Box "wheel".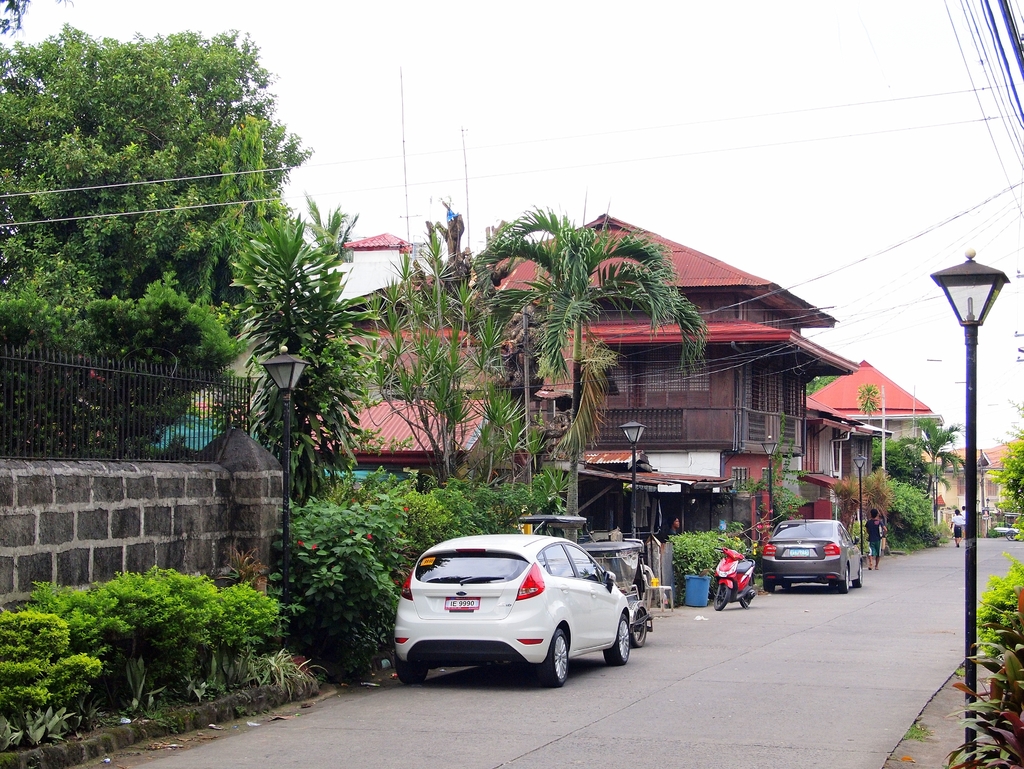
{"left": 856, "top": 564, "right": 861, "bottom": 585}.
